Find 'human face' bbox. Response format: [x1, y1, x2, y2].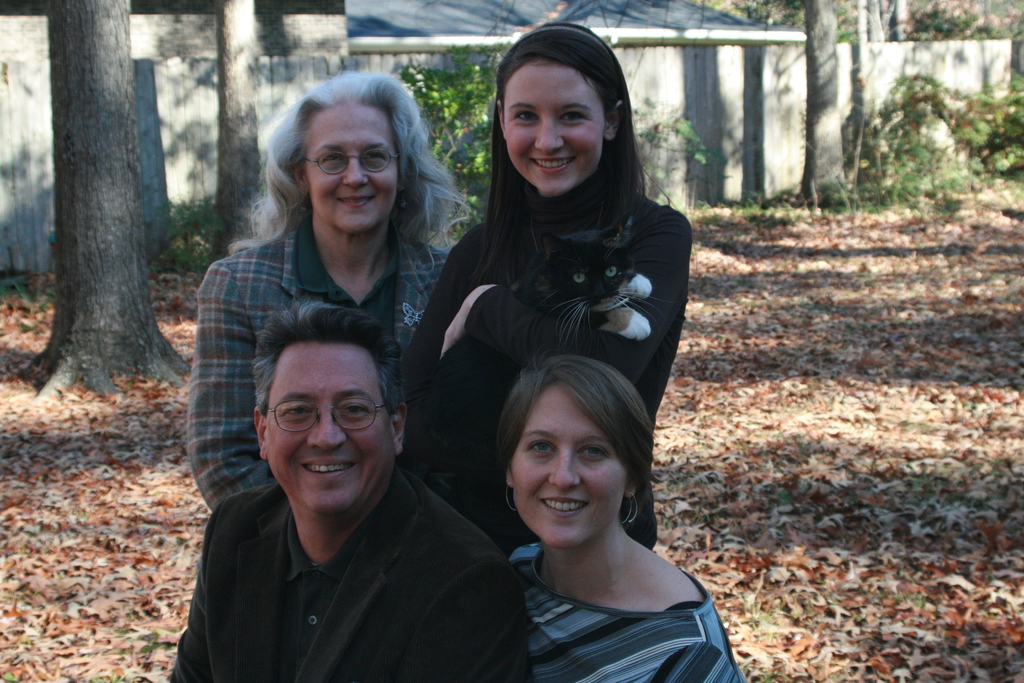
[504, 57, 604, 194].
